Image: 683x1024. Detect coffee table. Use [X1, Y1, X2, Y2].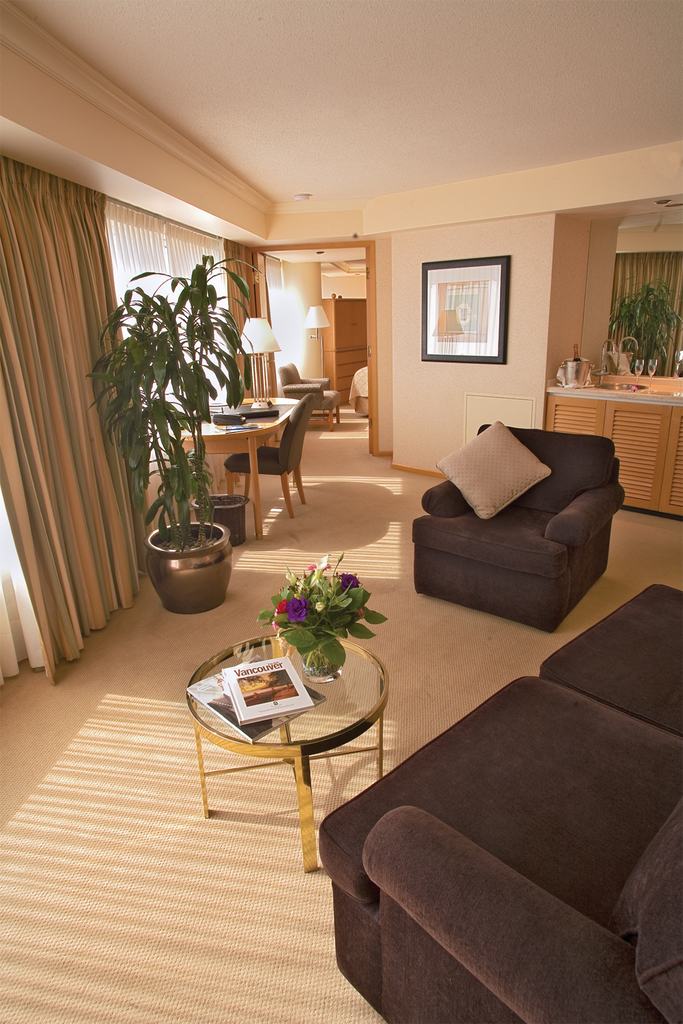
[183, 633, 389, 872].
